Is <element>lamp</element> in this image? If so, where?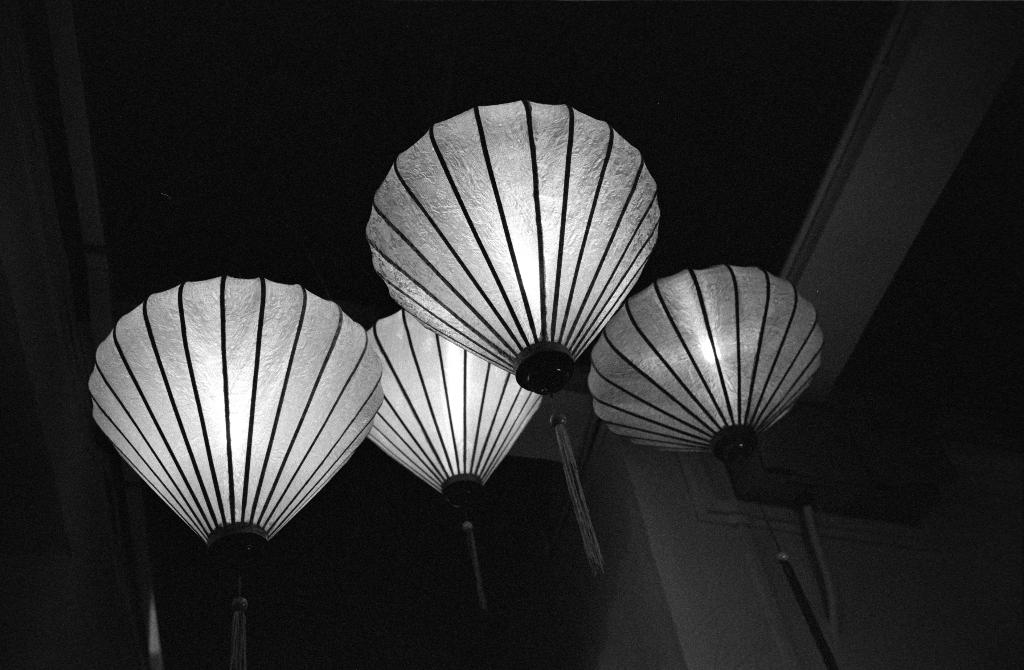
Yes, at bbox(586, 261, 845, 669).
